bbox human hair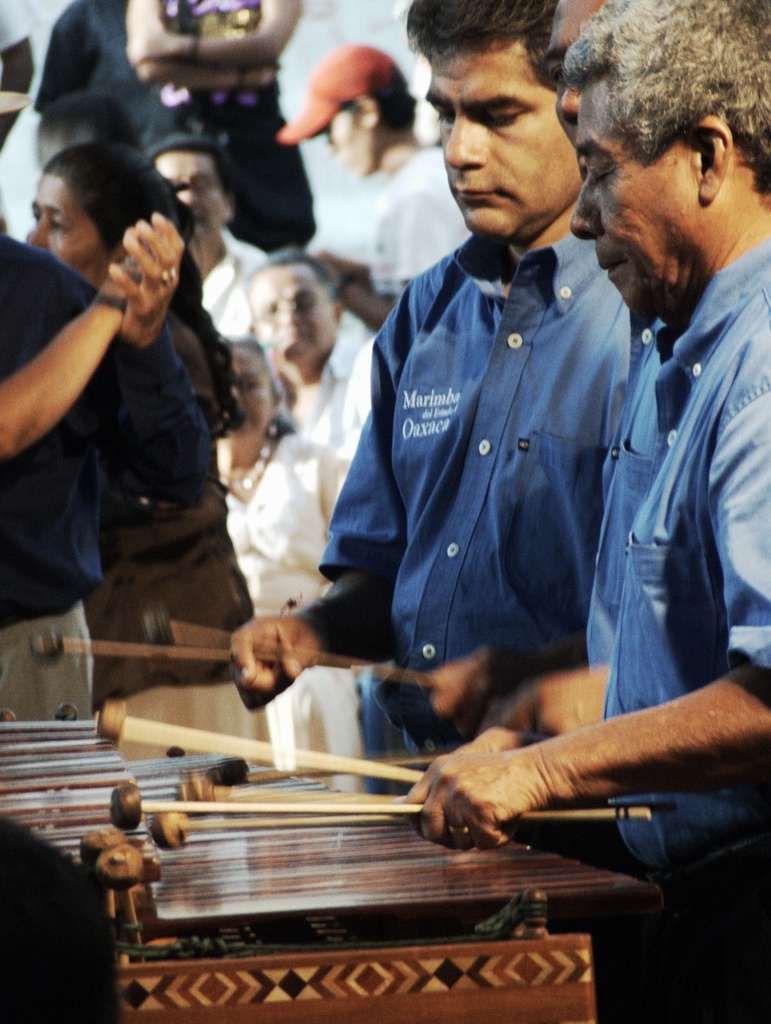
142,135,228,184
